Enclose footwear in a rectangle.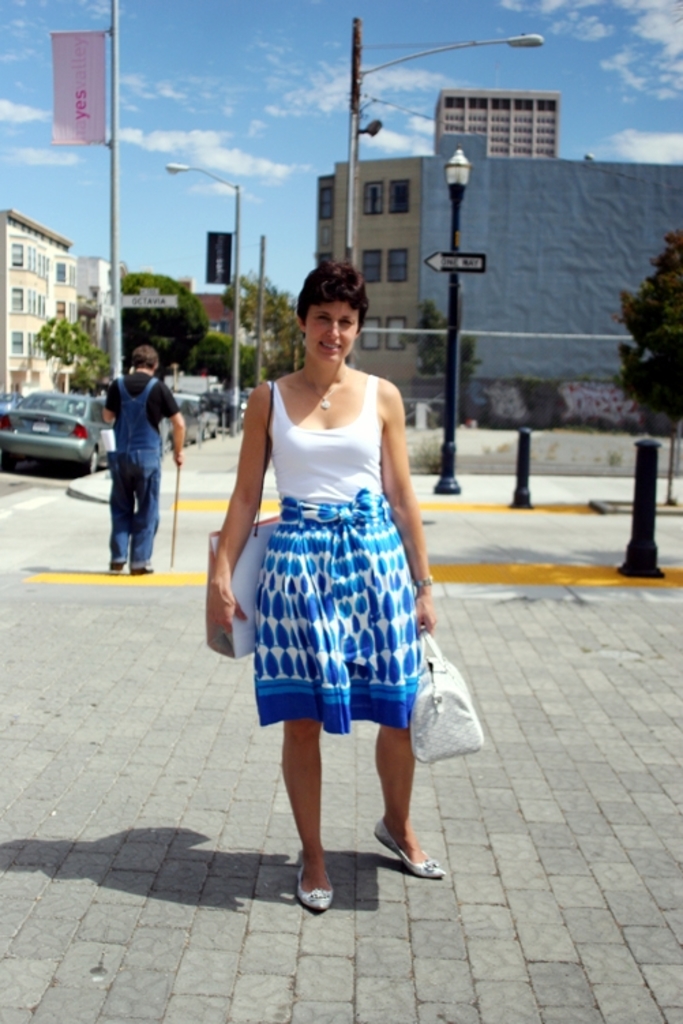
{"x1": 297, "y1": 847, "x2": 331, "y2": 911}.
